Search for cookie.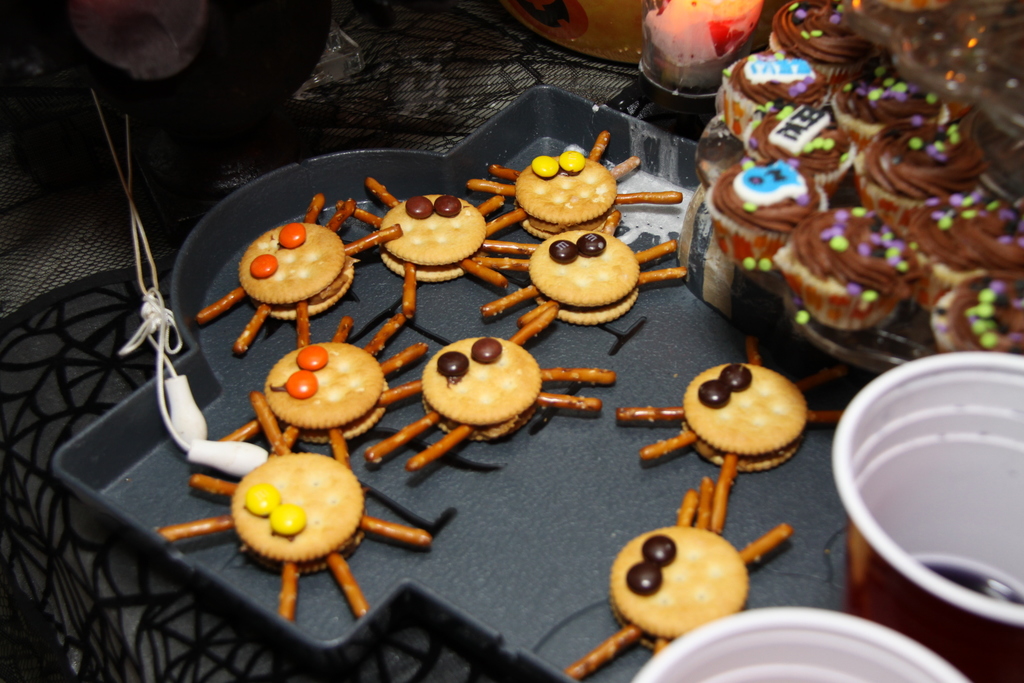
Found at [513, 152, 619, 241].
